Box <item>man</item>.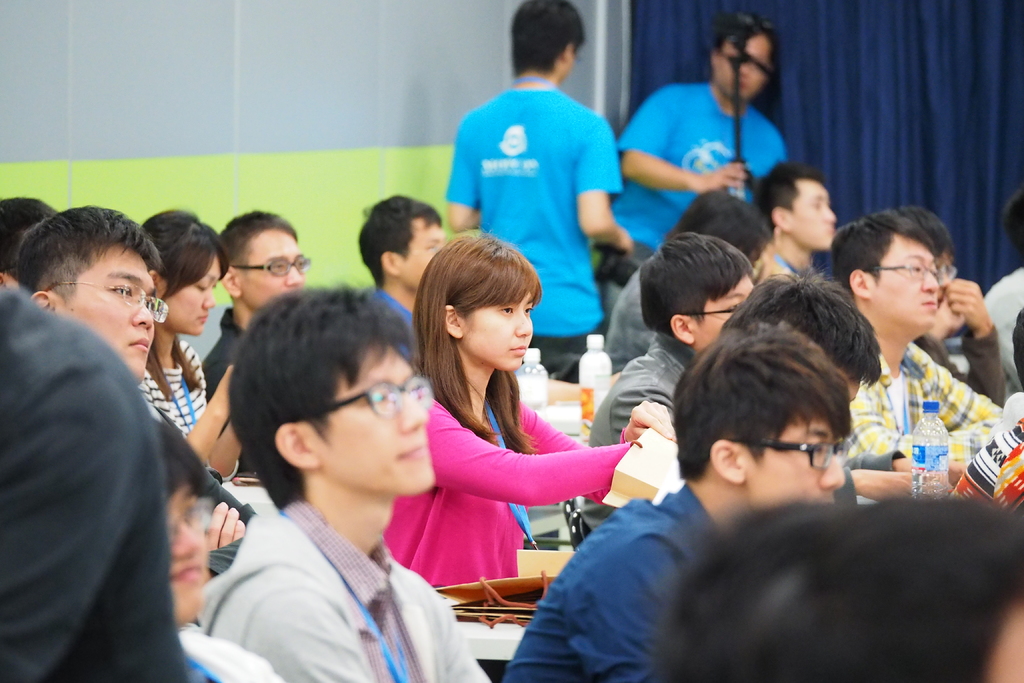
203,208,314,475.
